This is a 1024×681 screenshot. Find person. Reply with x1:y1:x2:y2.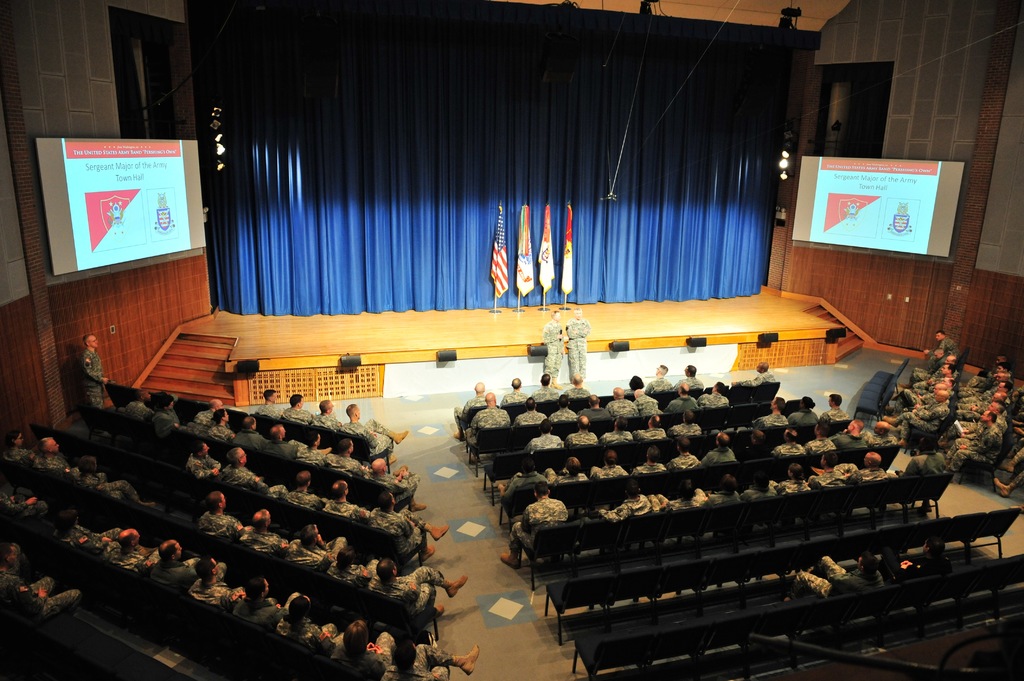
0:573:84:623.
